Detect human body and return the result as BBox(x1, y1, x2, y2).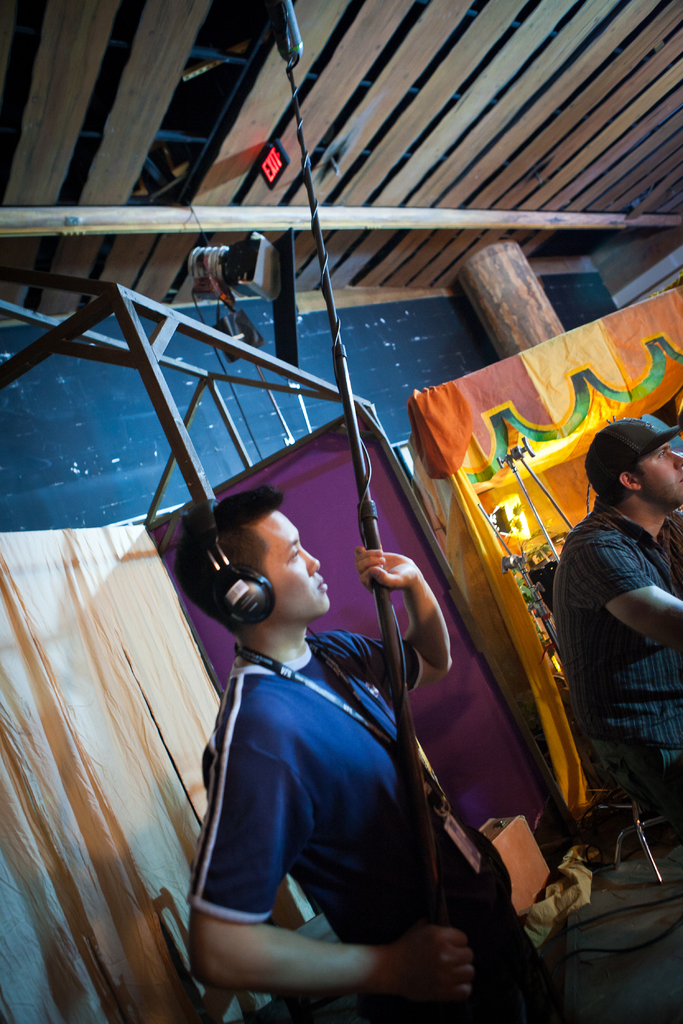
BBox(556, 410, 682, 862).
